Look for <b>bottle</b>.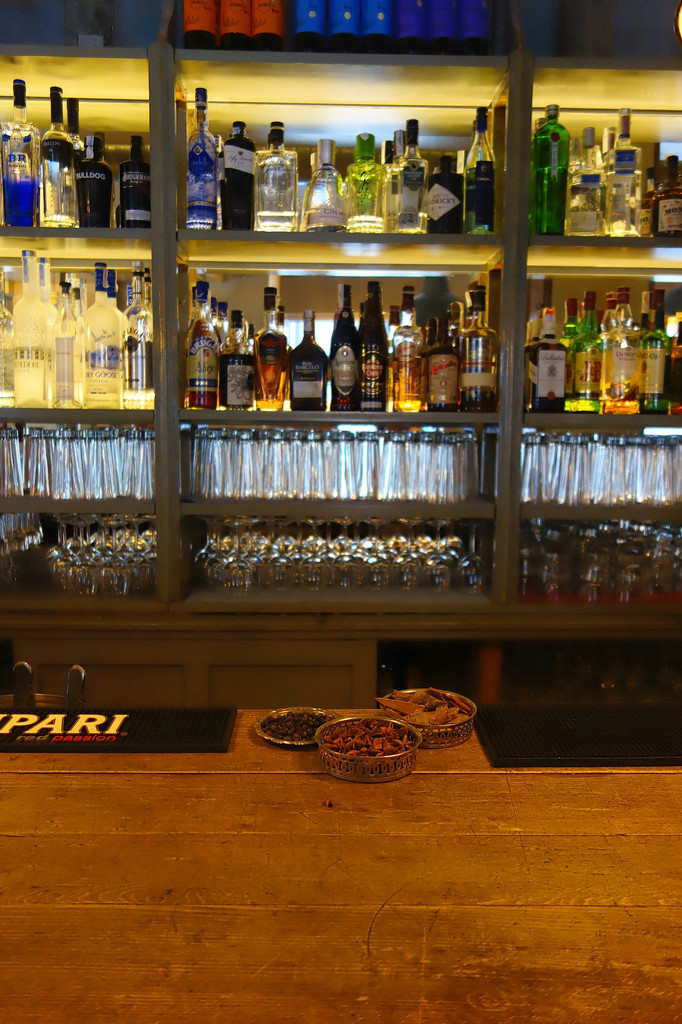
Found: 33, 259, 54, 401.
